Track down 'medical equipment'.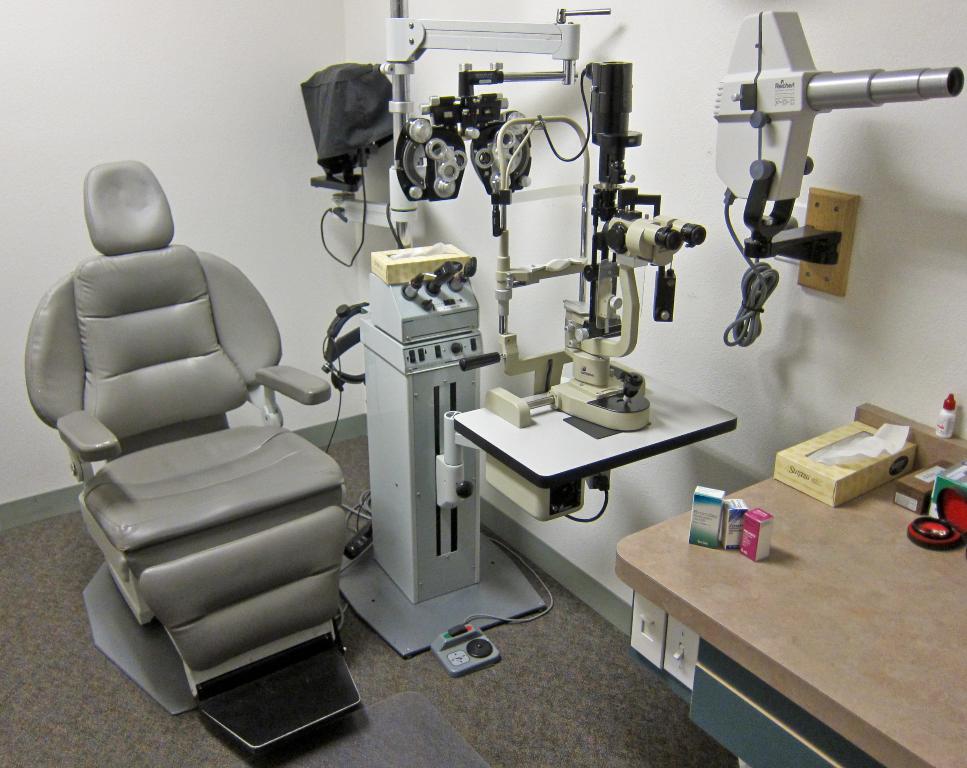
Tracked to {"x1": 28, "y1": 157, "x2": 338, "y2": 751}.
